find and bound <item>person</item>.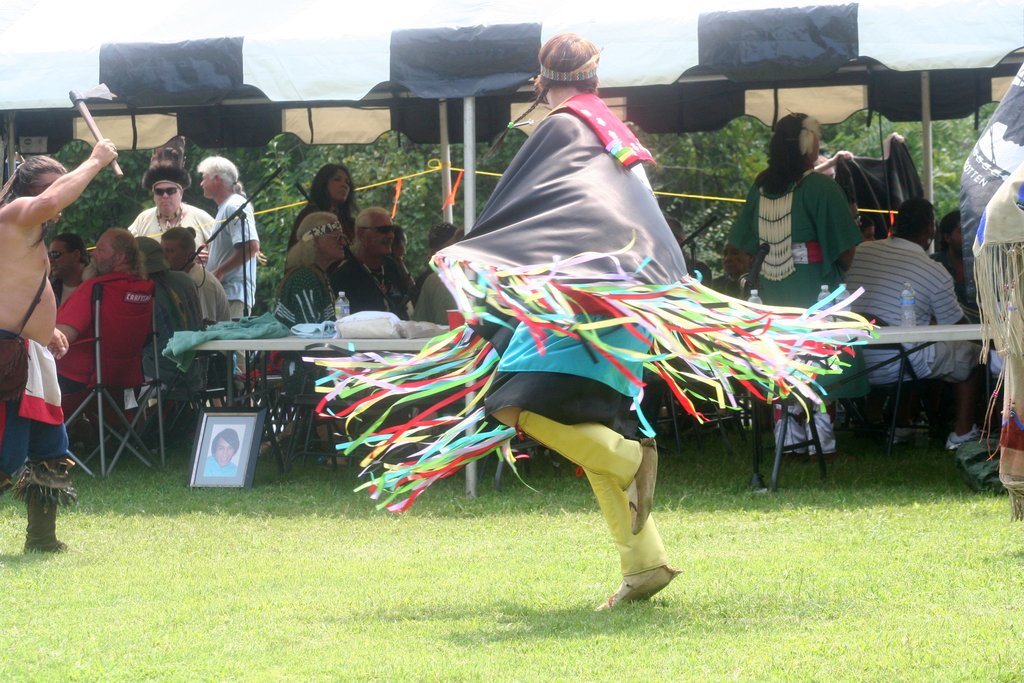
Bound: 845, 188, 986, 460.
